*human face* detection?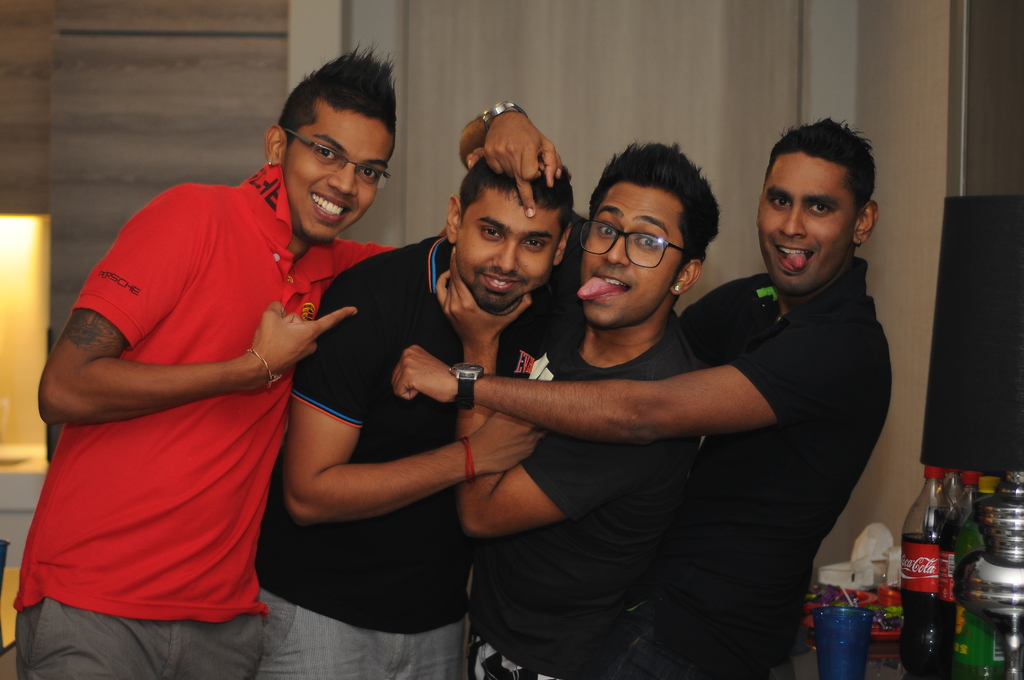
BBox(291, 106, 388, 229)
